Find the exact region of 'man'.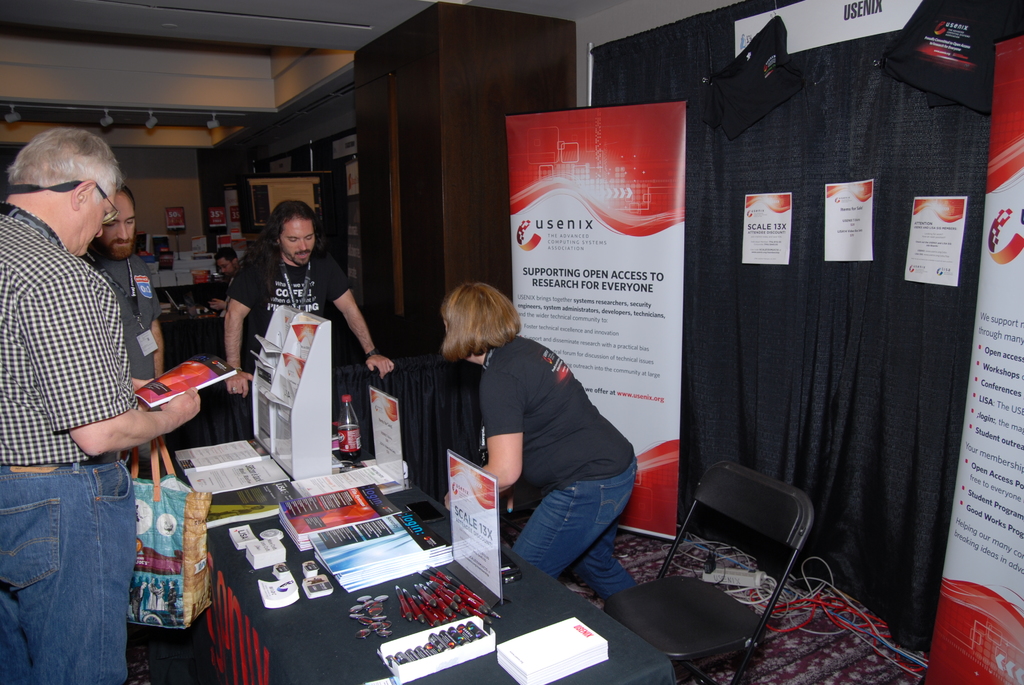
Exact region: select_region(0, 125, 205, 684).
